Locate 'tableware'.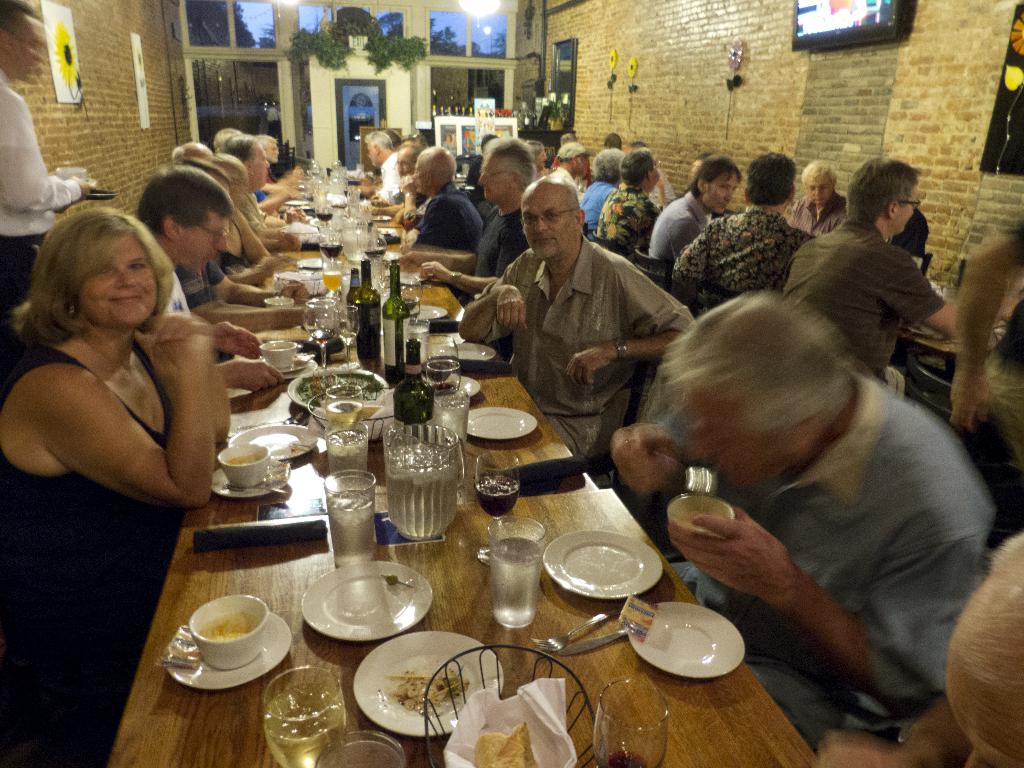
Bounding box: region(313, 730, 408, 767).
